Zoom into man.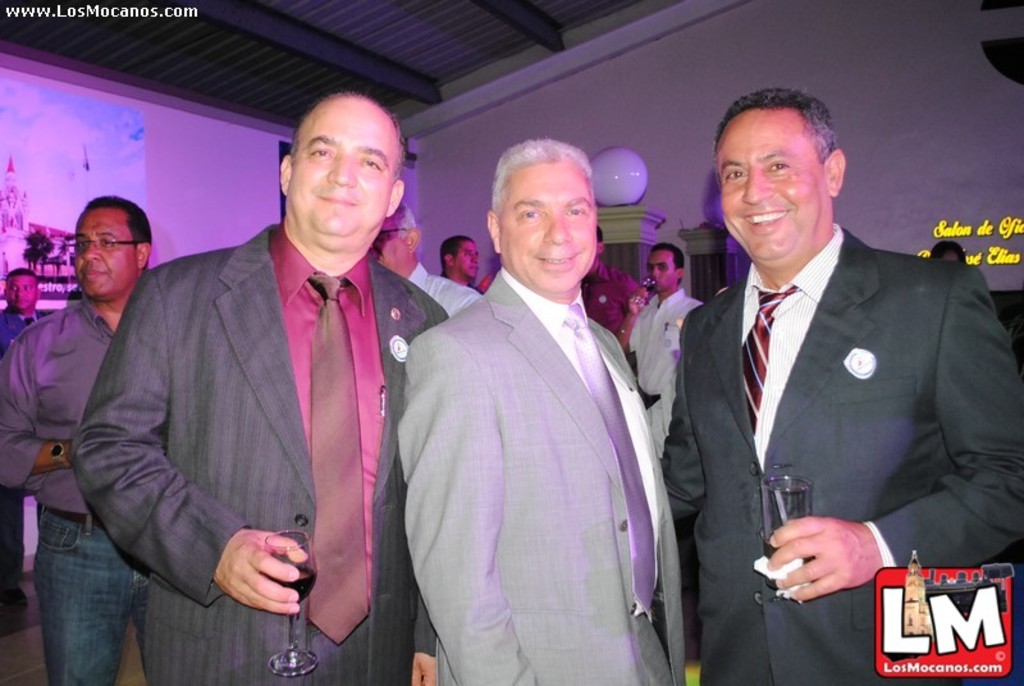
Zoom target: bbox=(614, 244, 700, 447).
